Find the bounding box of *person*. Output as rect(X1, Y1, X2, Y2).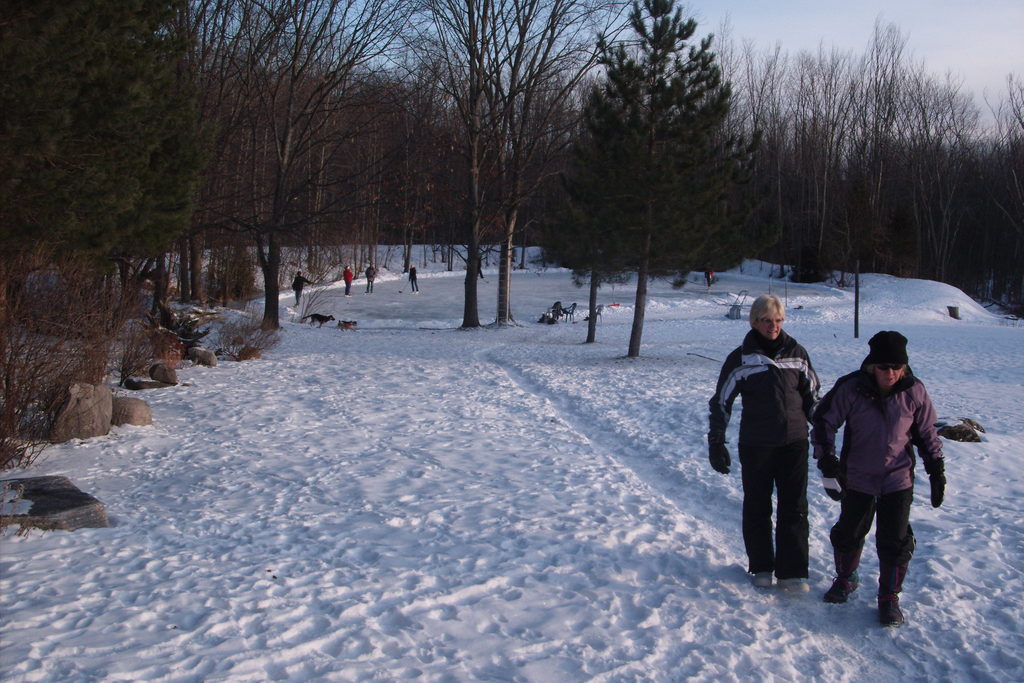
rect(342, 264, 355, 294).
